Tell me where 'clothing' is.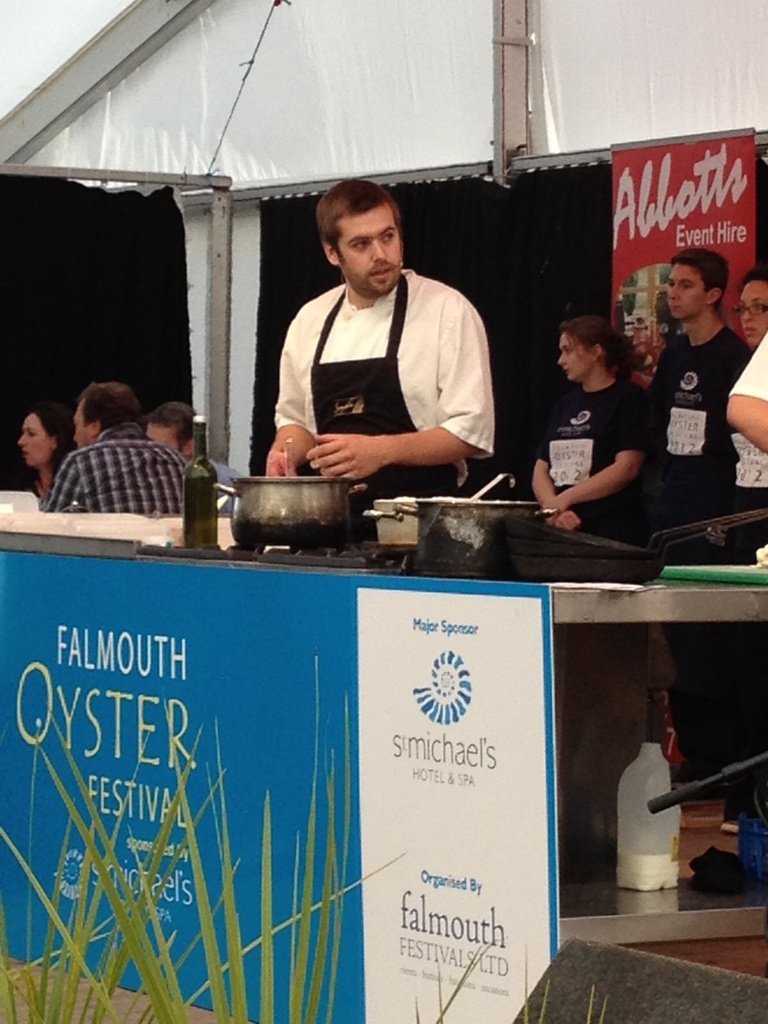
'clothing' is at bbox=(735, 433, 767, 518).
